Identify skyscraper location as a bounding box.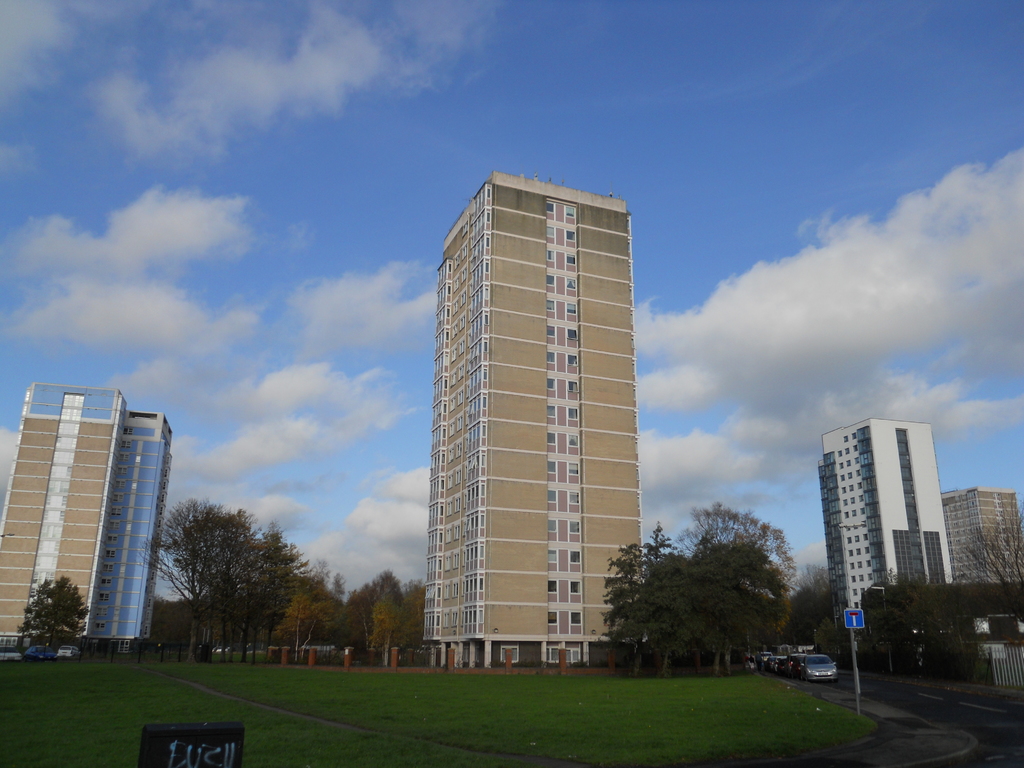
crop(0, 380, 173, 651).
